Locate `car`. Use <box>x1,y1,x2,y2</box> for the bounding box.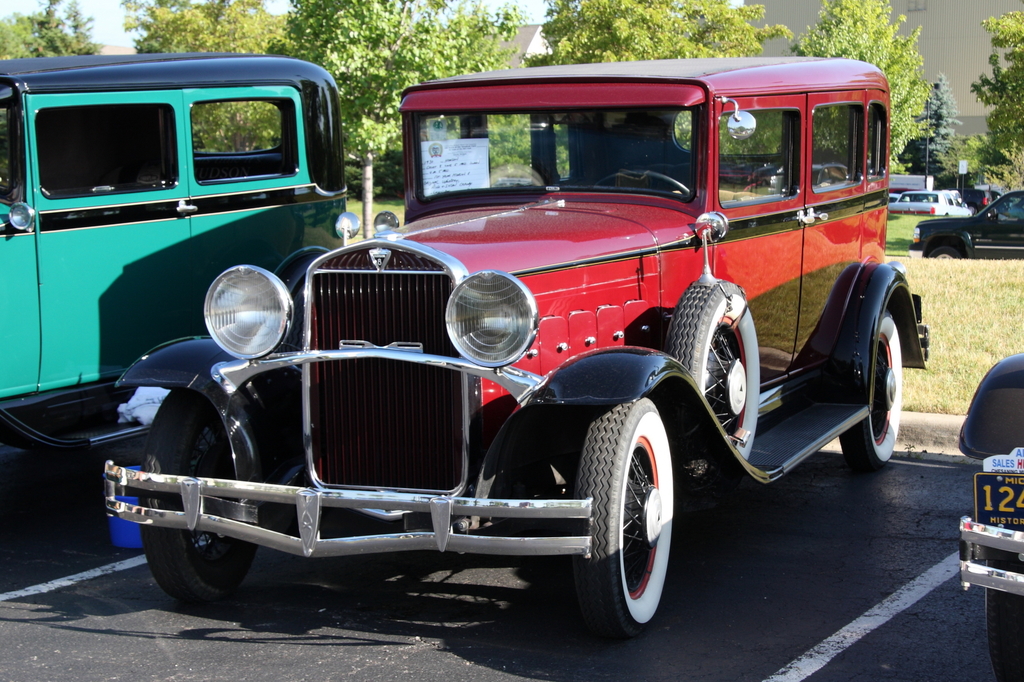
<box>904,187,1023,260</box>.
